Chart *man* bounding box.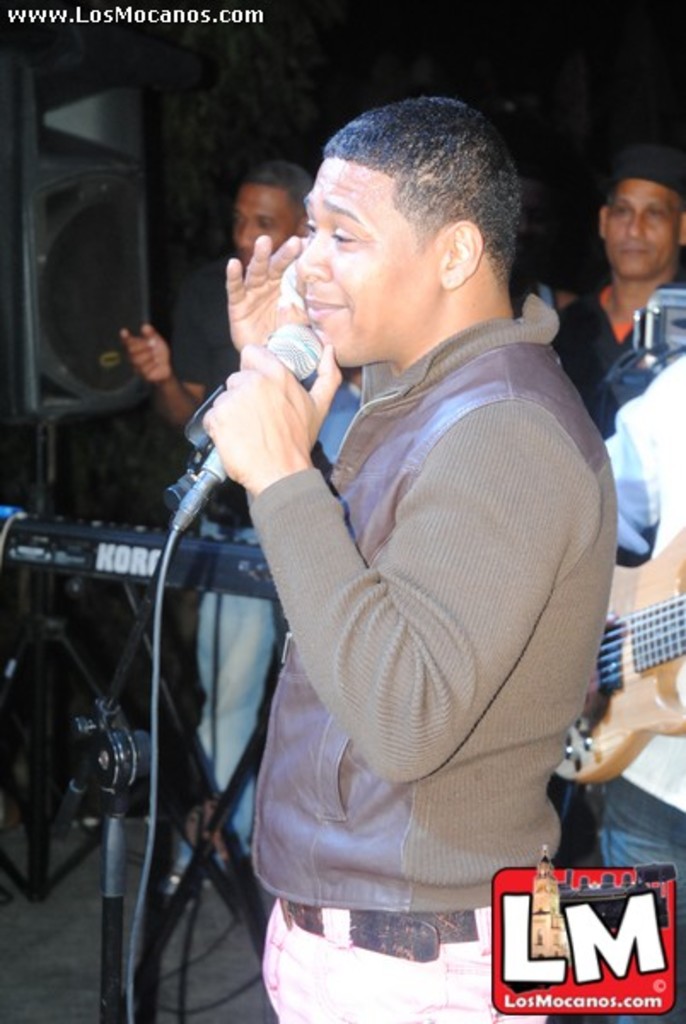
Charted: (118,160,358,911).
